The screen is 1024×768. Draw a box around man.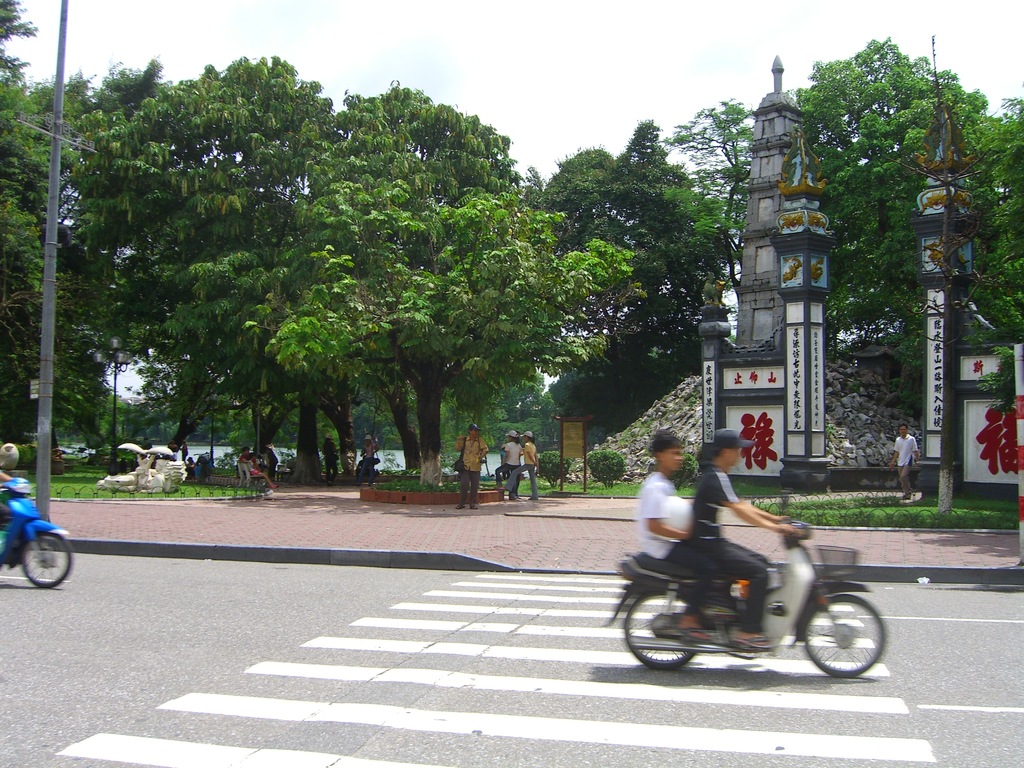
Rect(686, 427, 797, 650).
